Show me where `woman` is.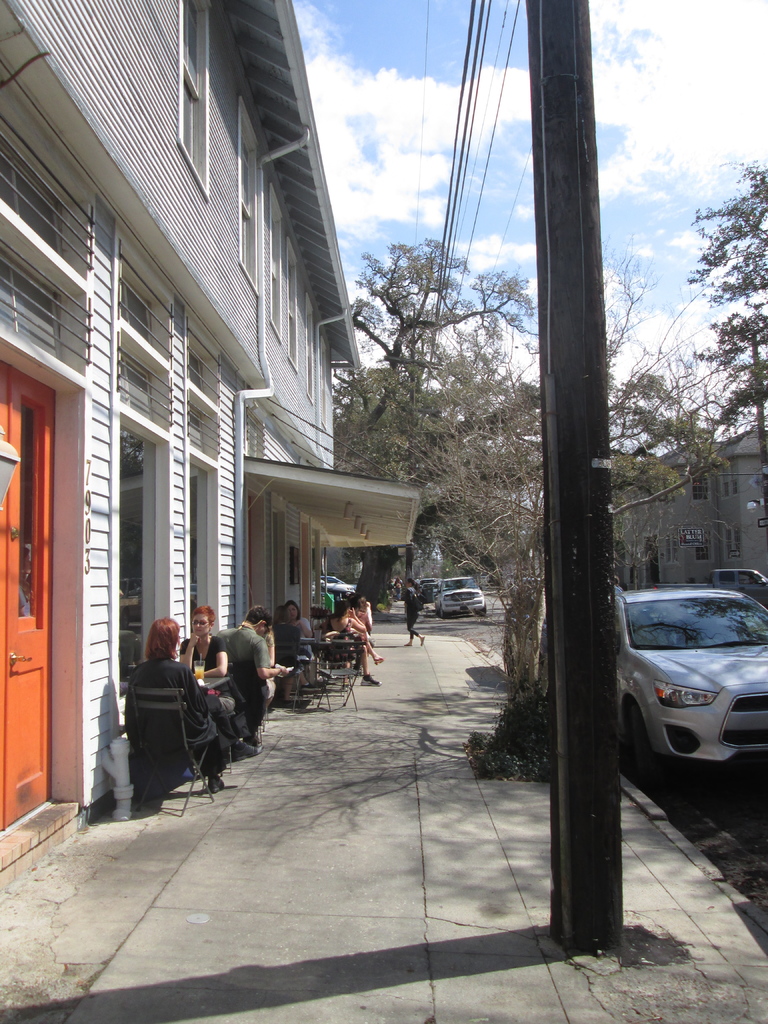
`woman` is at x1=179, y1=603, x2=236, y2=711.
